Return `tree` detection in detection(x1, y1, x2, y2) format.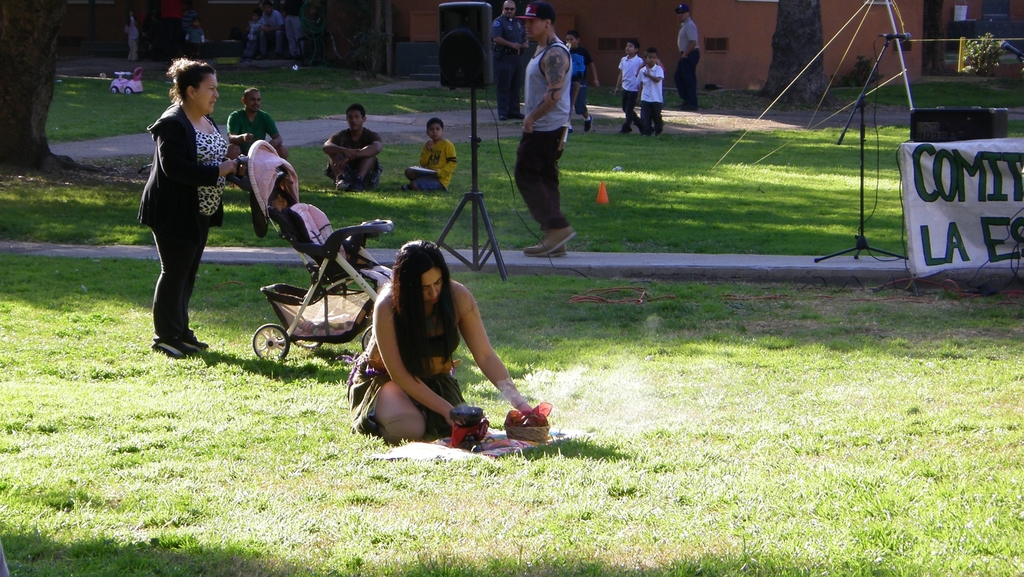
detection(0, 0, 119, 175).
